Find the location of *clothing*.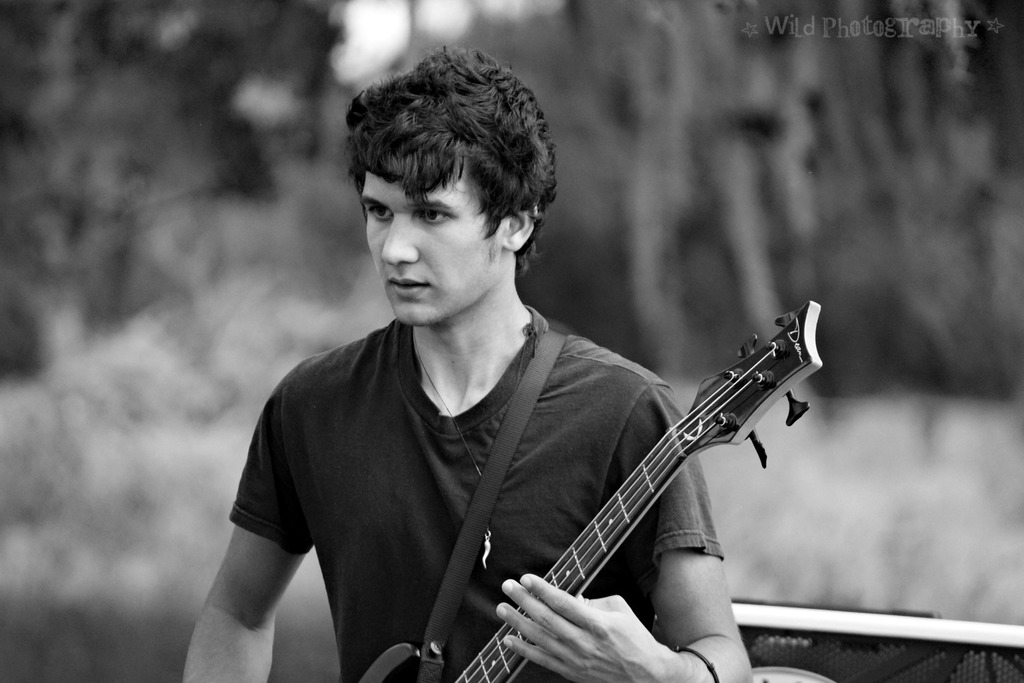
Location: <region>243, 237, 769, 682</region>.
